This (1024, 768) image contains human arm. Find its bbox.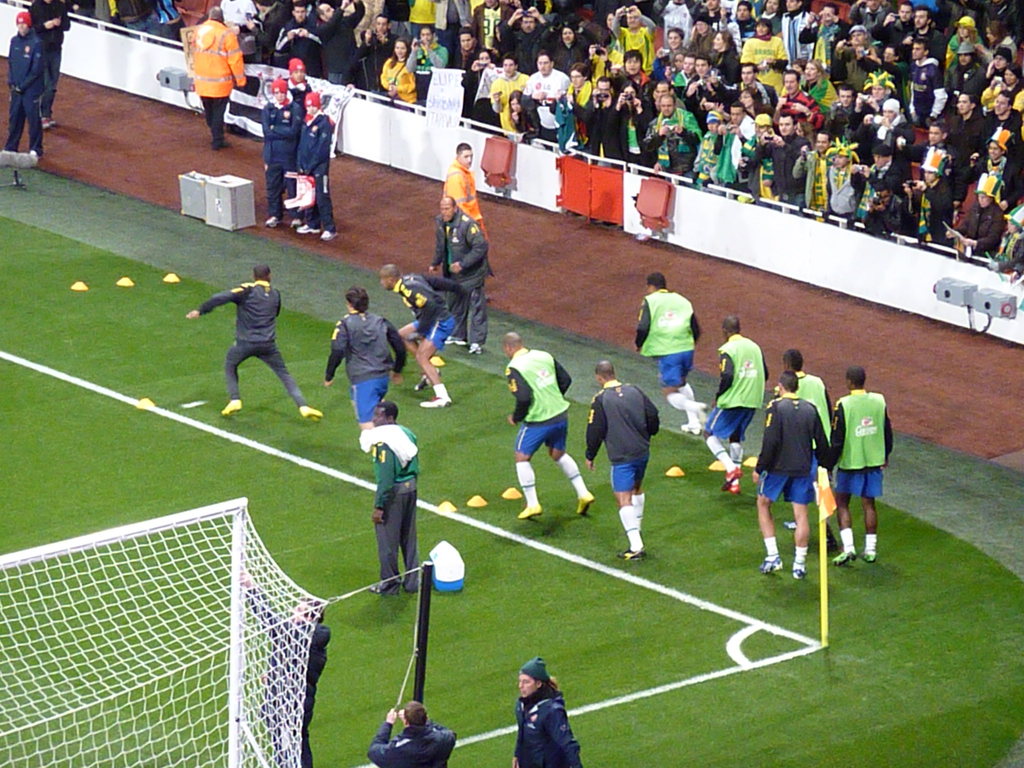
320,317,353,389.
